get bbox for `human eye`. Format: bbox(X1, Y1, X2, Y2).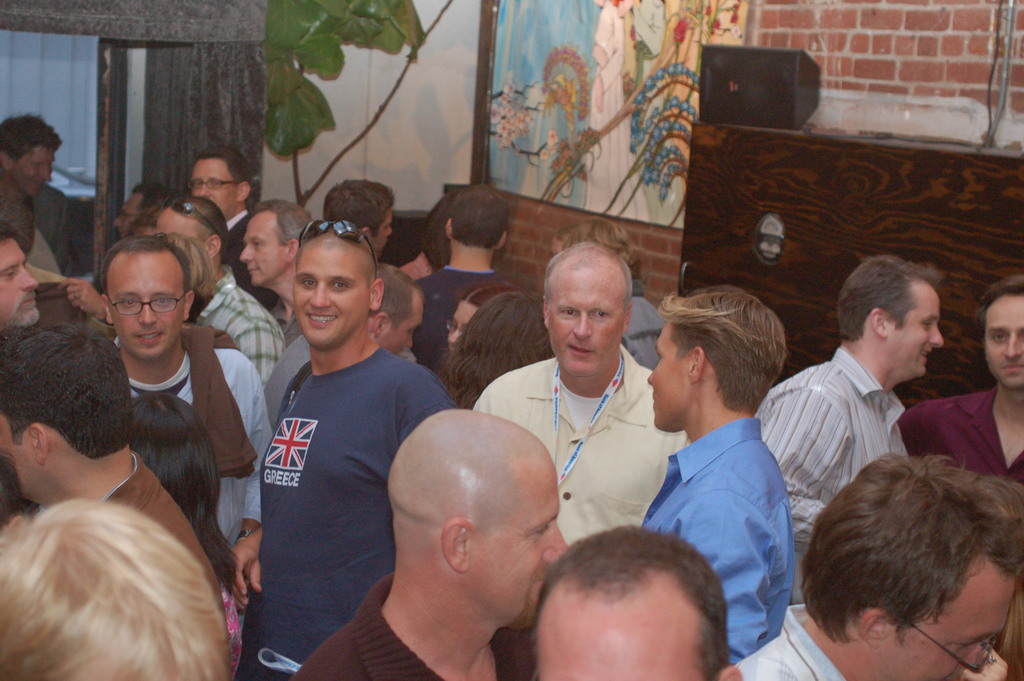
bbox(252, 241, 263, 250).
